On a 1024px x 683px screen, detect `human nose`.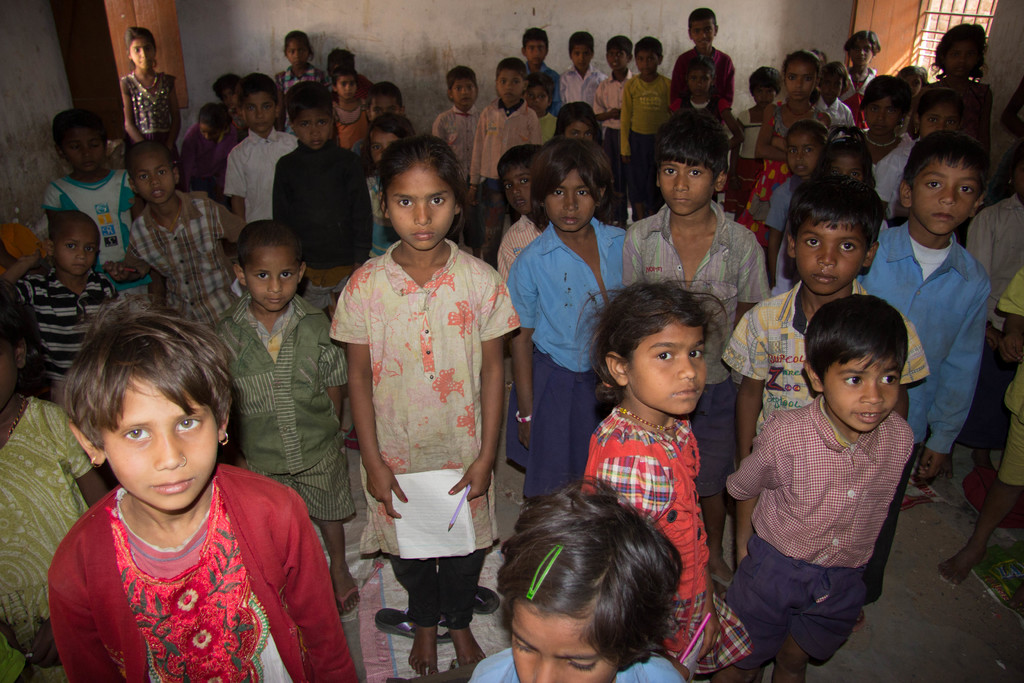
locate(413, 208, 435, 227).
